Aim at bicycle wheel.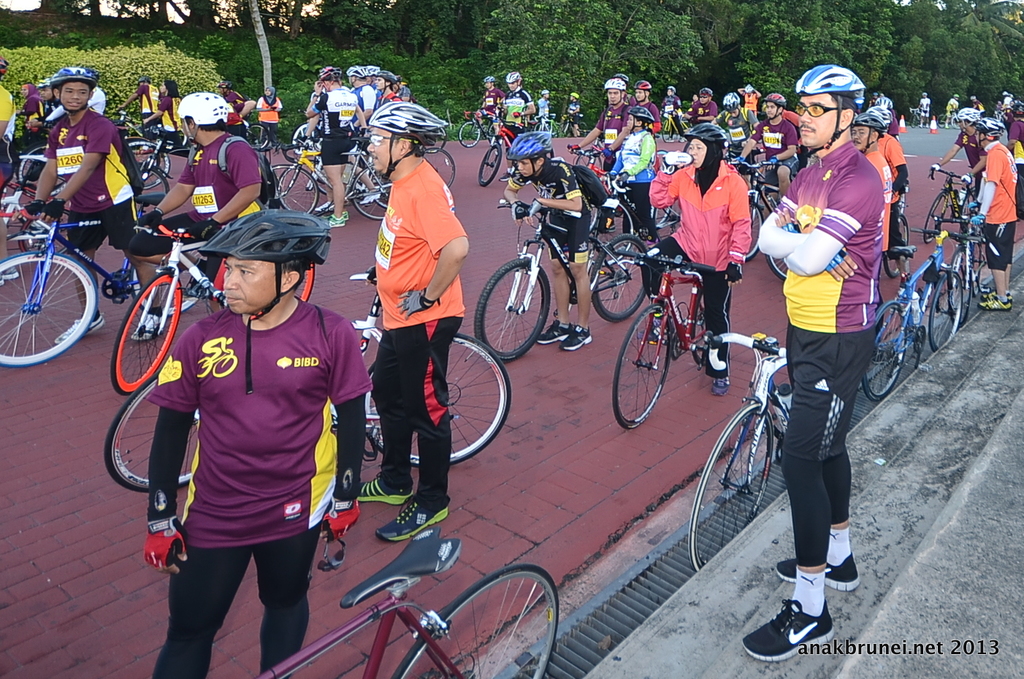
Aimed at x1=305, y1=166, x2=339, y2=213.
